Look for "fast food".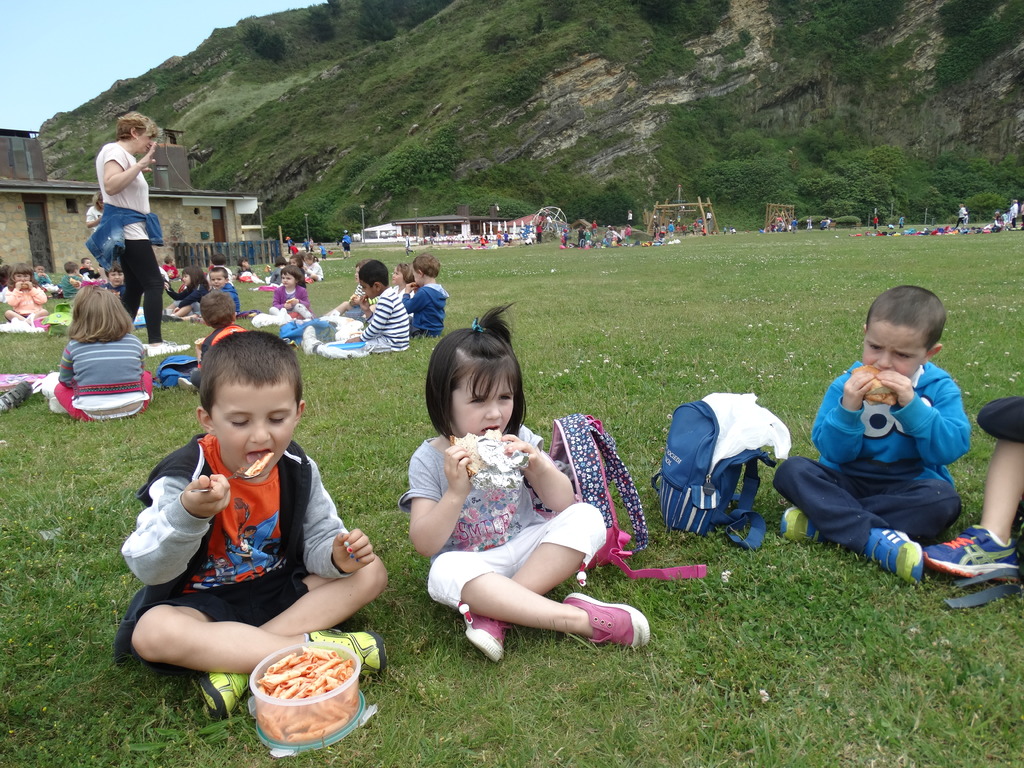
Found: (240,444,284,482).
